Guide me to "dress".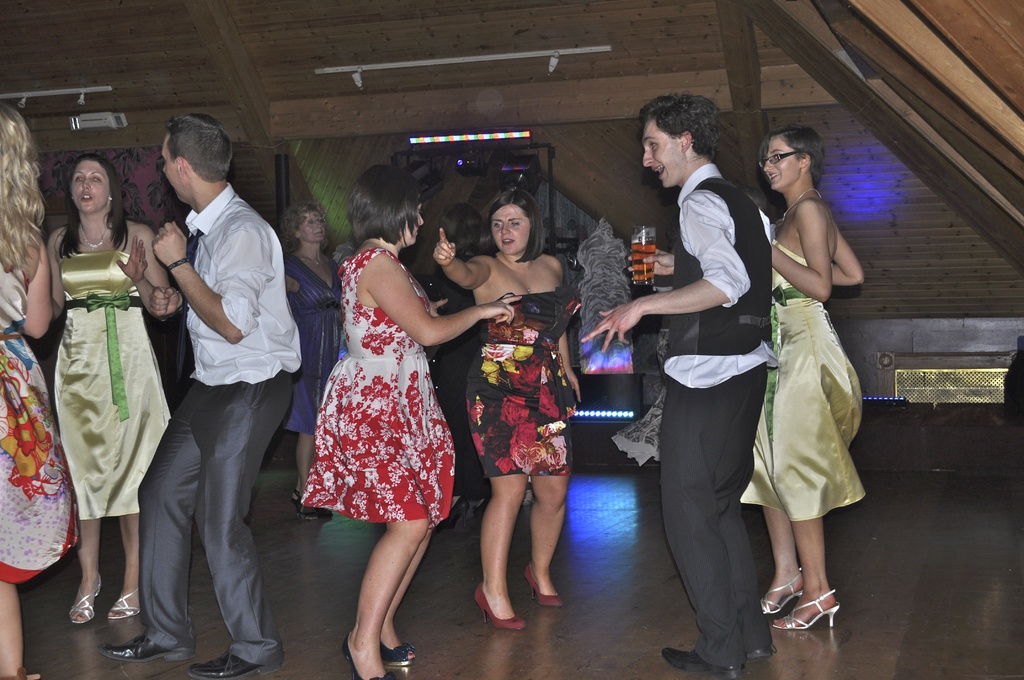
Guidance: (left=303, top=245, right=456, bottom=518).
